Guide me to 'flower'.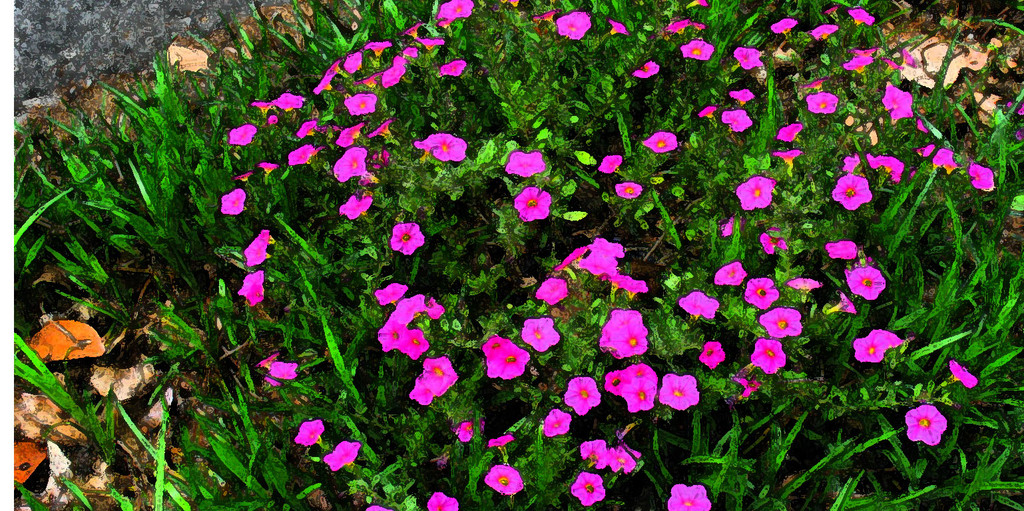
Guidance: (x1=716, y1=262, x2=748, y2=288).
